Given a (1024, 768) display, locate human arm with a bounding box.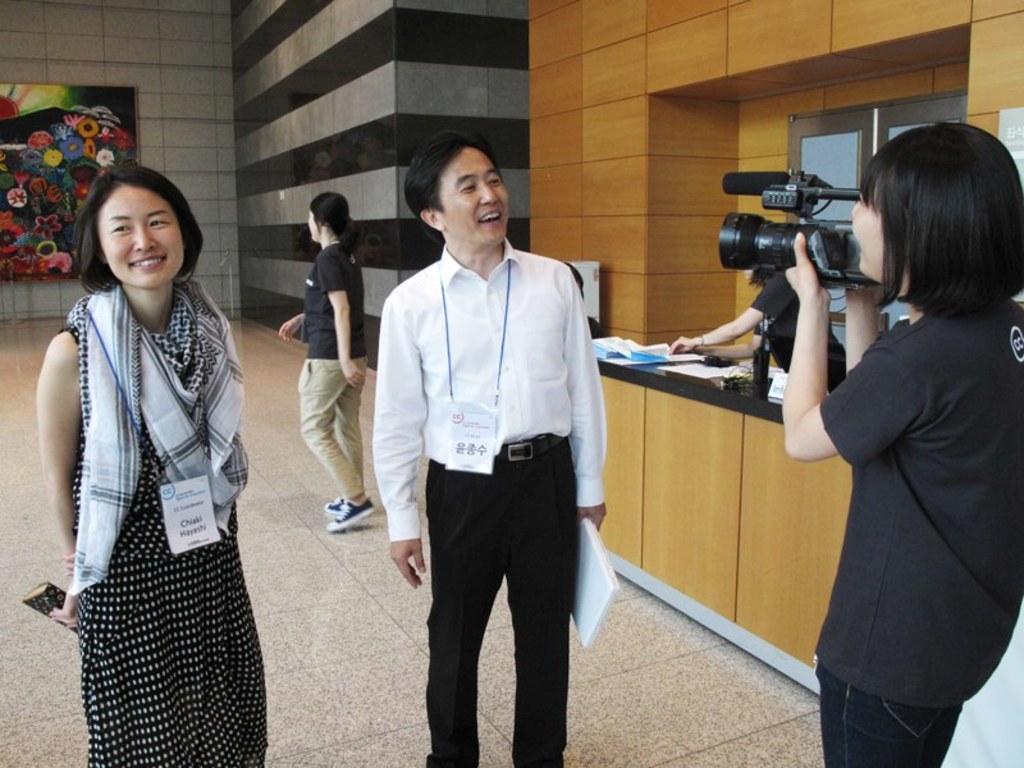
Located: (321,251,367,392).
